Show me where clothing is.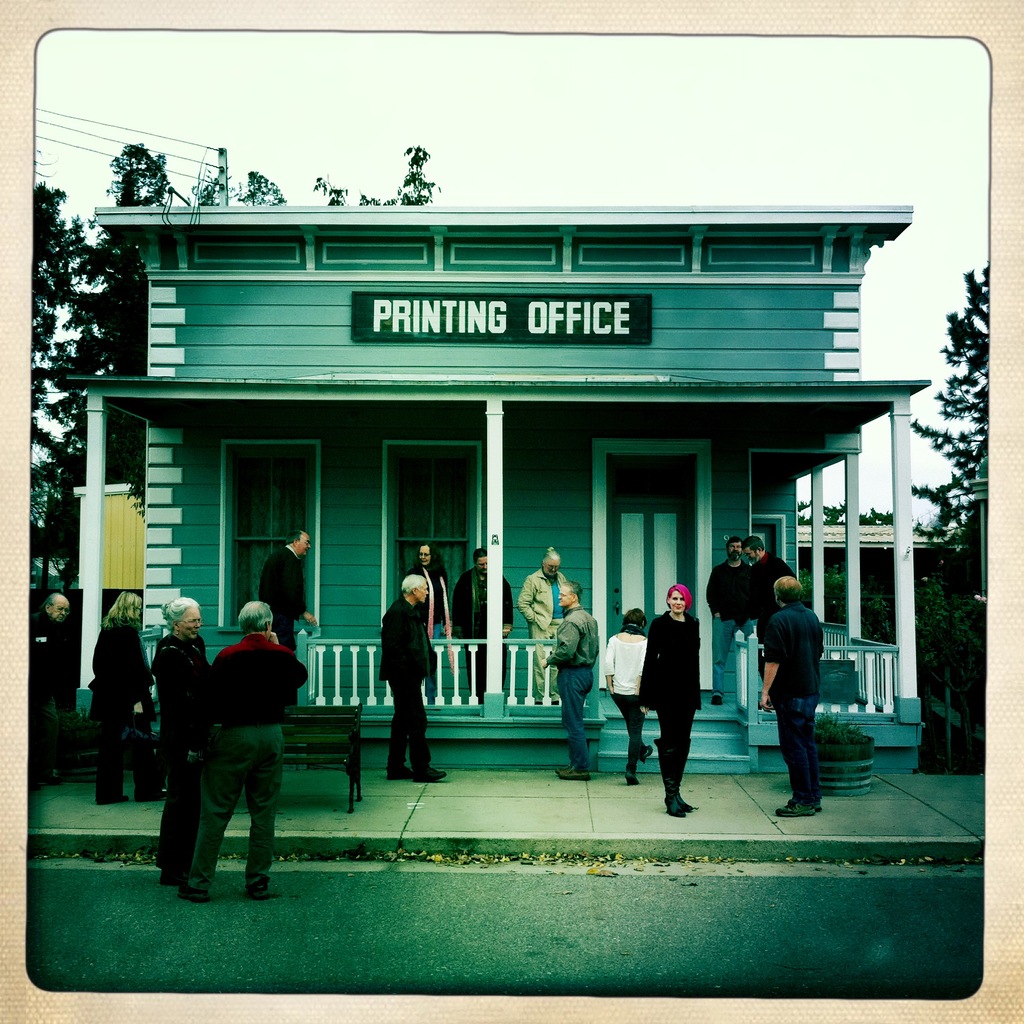
clothing is at 645:606:701:795.
